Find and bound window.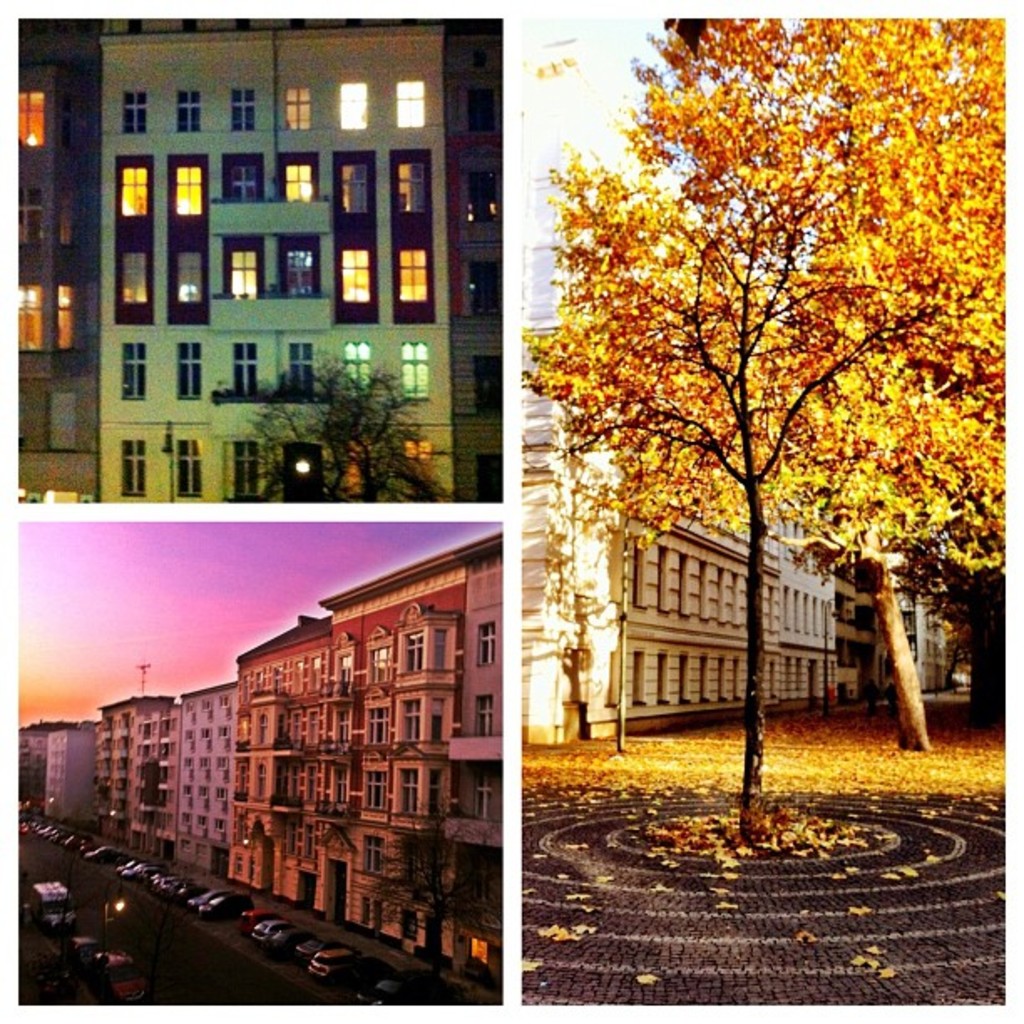
Bound: left=331, top=75, right=375, bottom=146.
